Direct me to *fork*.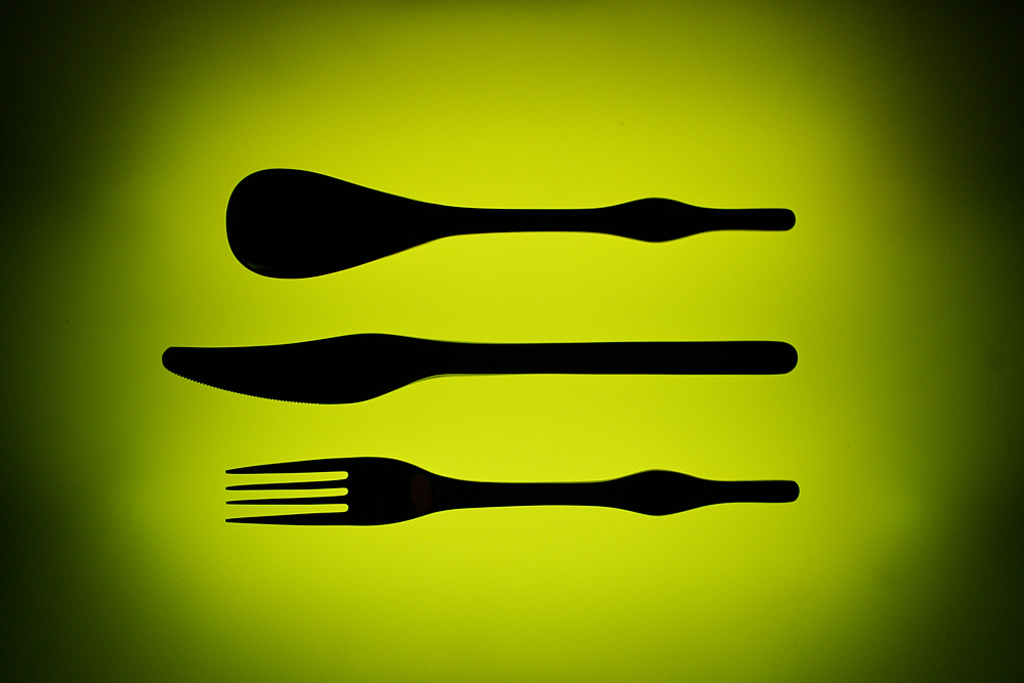
Direction: (227,452,809,561).
